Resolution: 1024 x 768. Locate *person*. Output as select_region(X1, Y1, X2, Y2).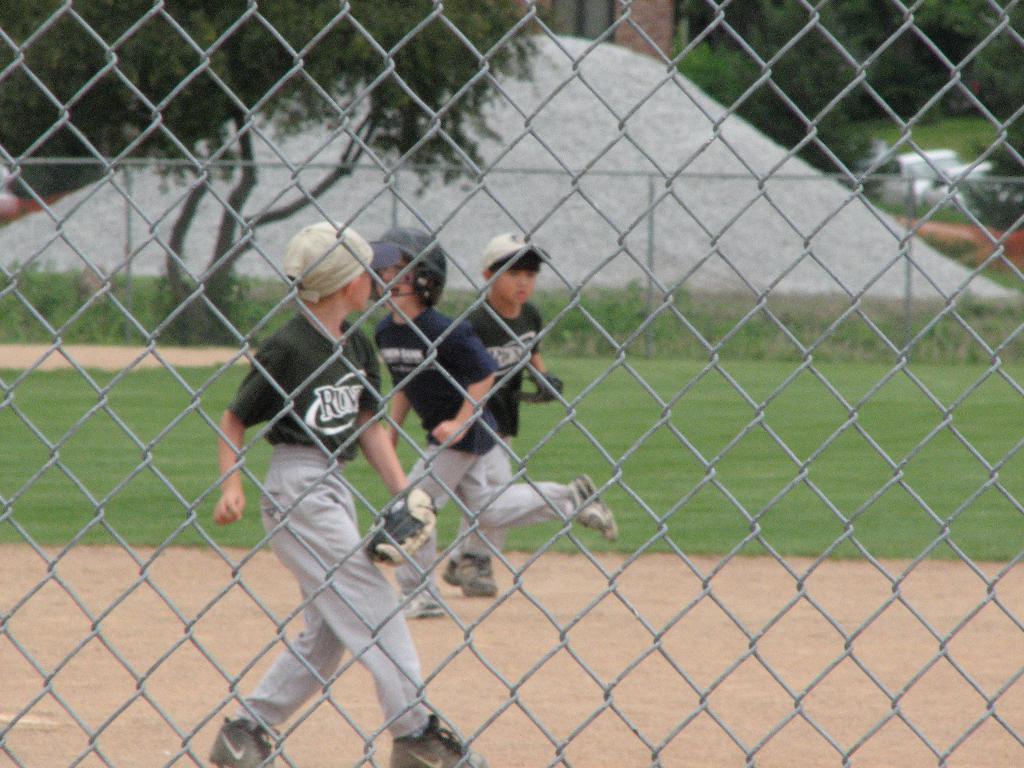
select_region(445, 232, 563, 595).
